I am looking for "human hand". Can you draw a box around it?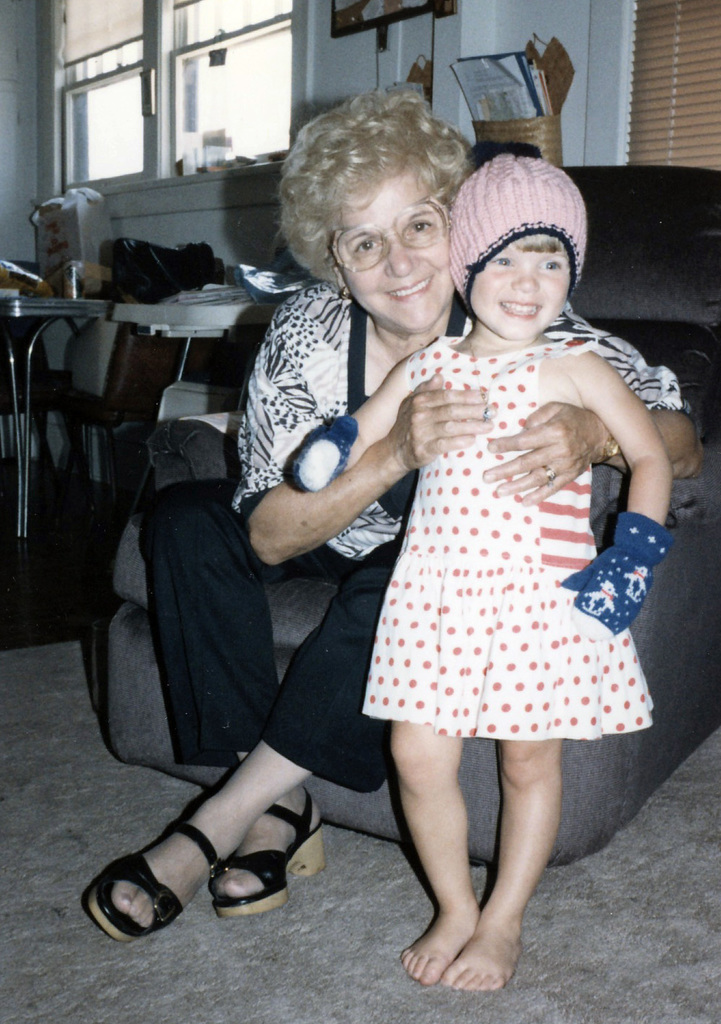
Sure, the bounding box is (484,403,598,503).
